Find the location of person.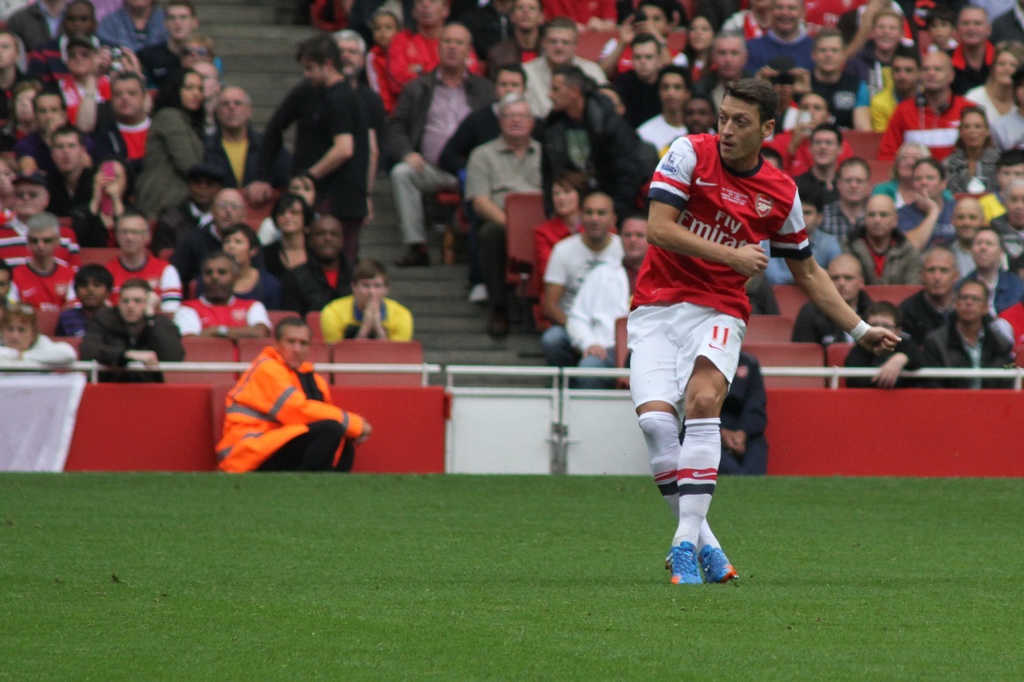
Location: 1 151 15 204.
